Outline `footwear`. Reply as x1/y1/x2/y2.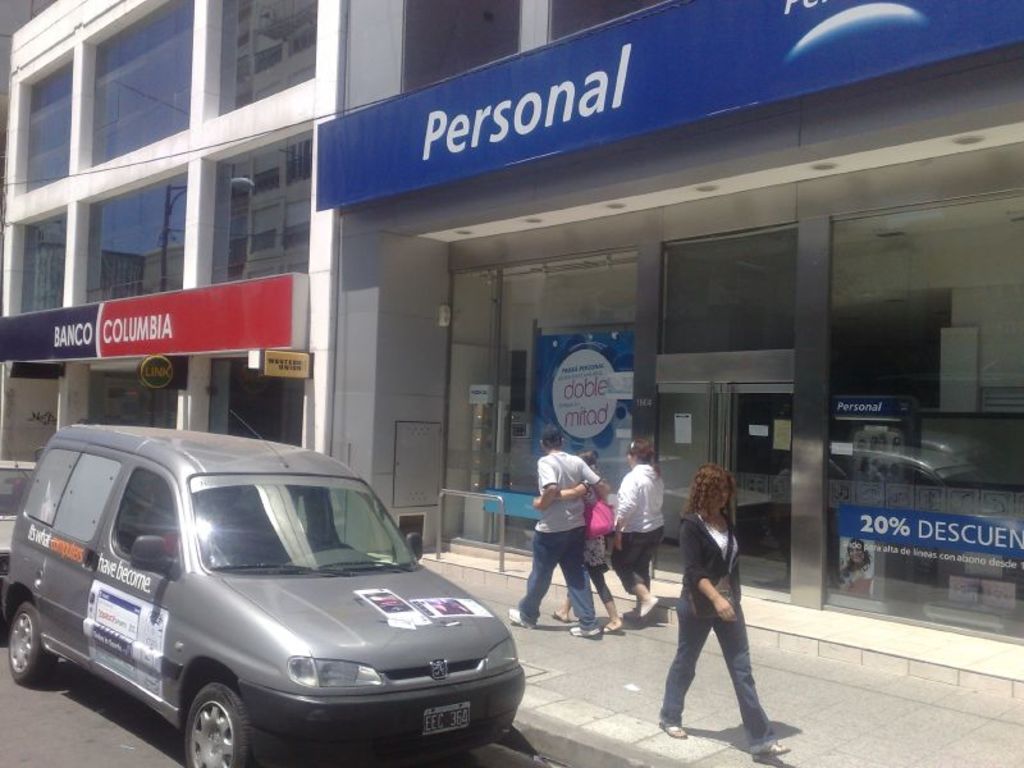
602/618/628/637.
